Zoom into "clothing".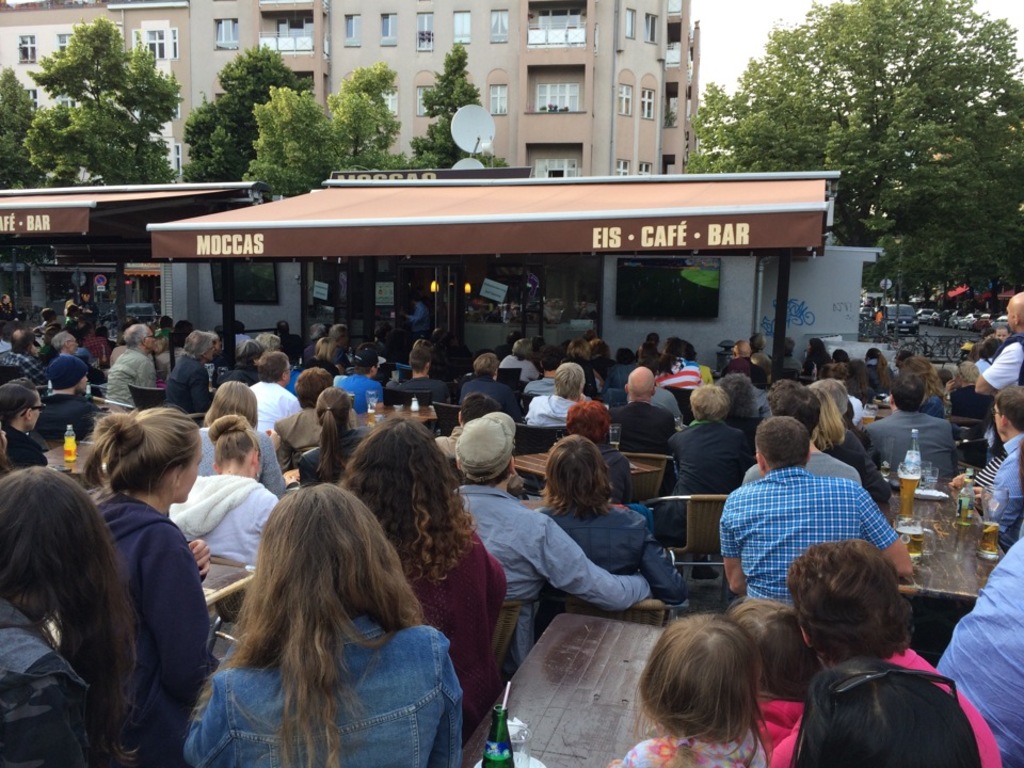
Zoom target: <region>0, 587, 83, 763</region>.
